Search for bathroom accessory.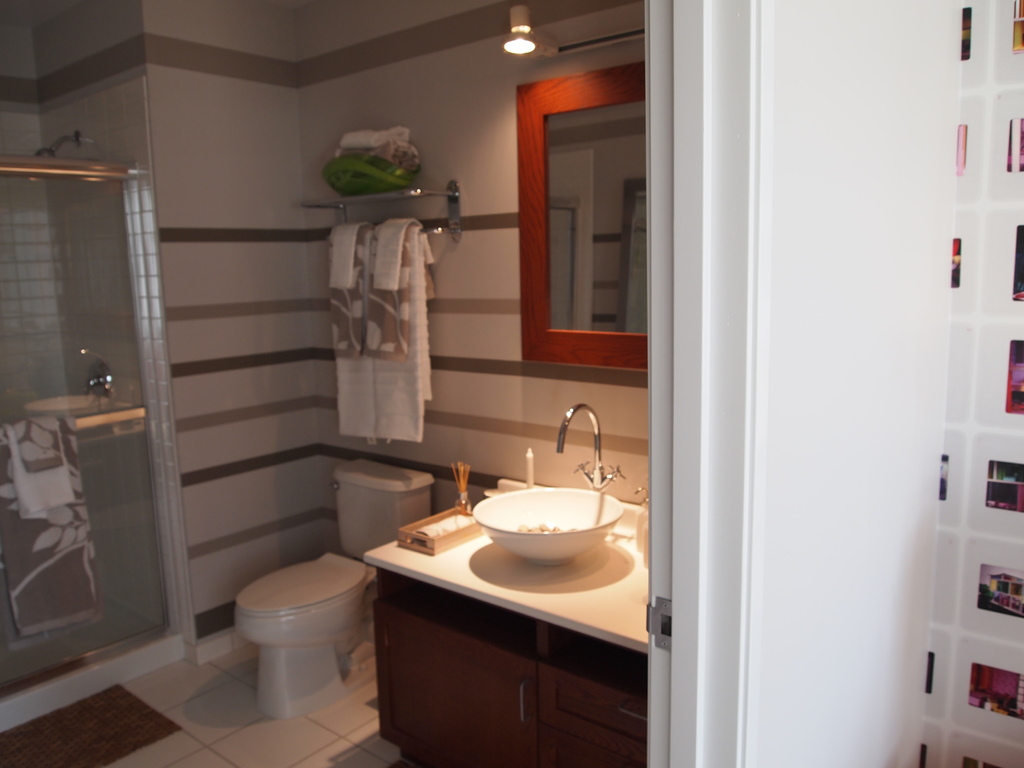
Found at Rect(460, 470, 636, 564).
